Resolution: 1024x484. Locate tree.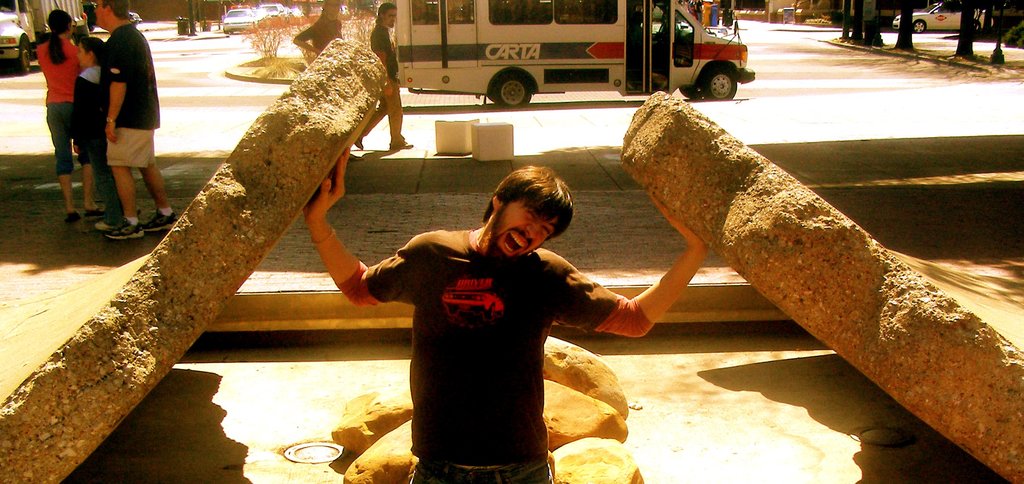
<box>862,0,879,52</box>.
